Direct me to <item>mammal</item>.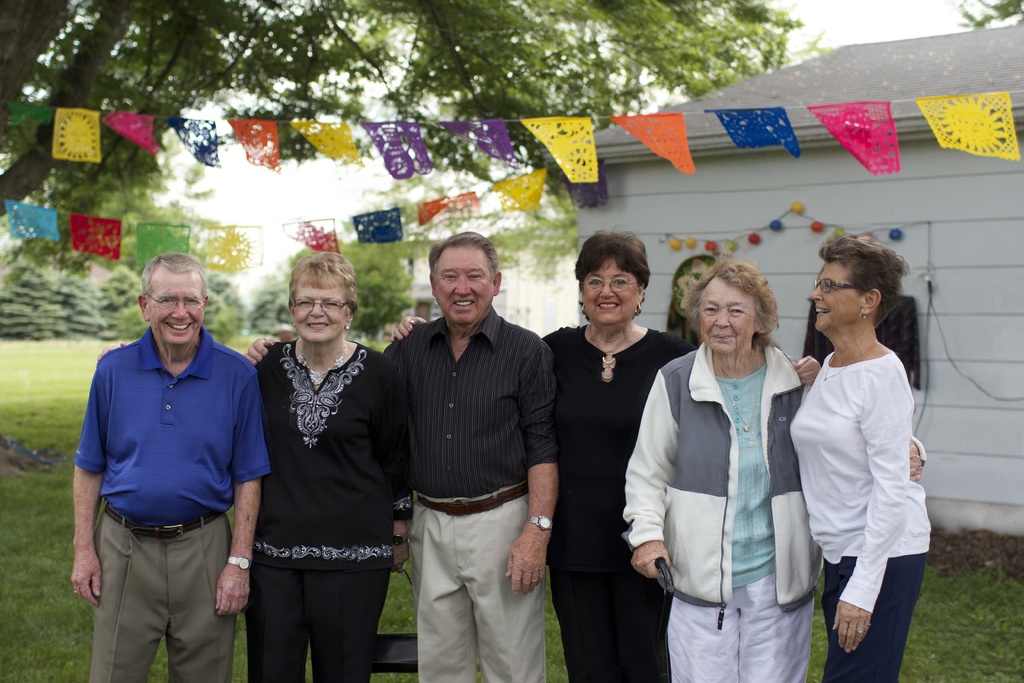
Direction: bbox=[246, 233, 557, 682].
